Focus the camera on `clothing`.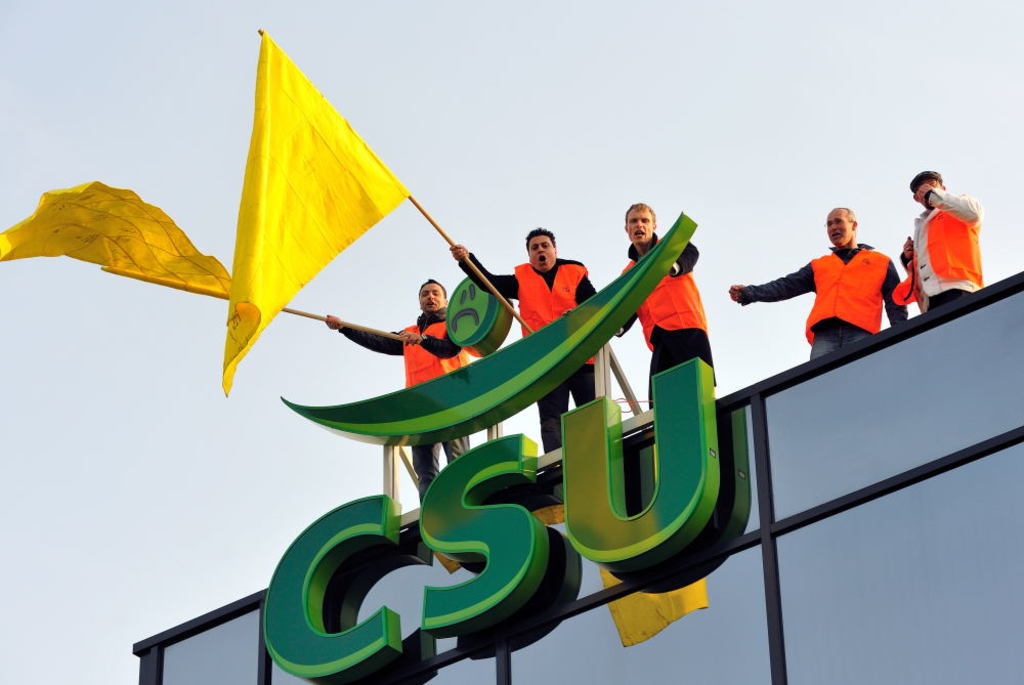
Focus region: l=742, t=255, r=915, b=362.
